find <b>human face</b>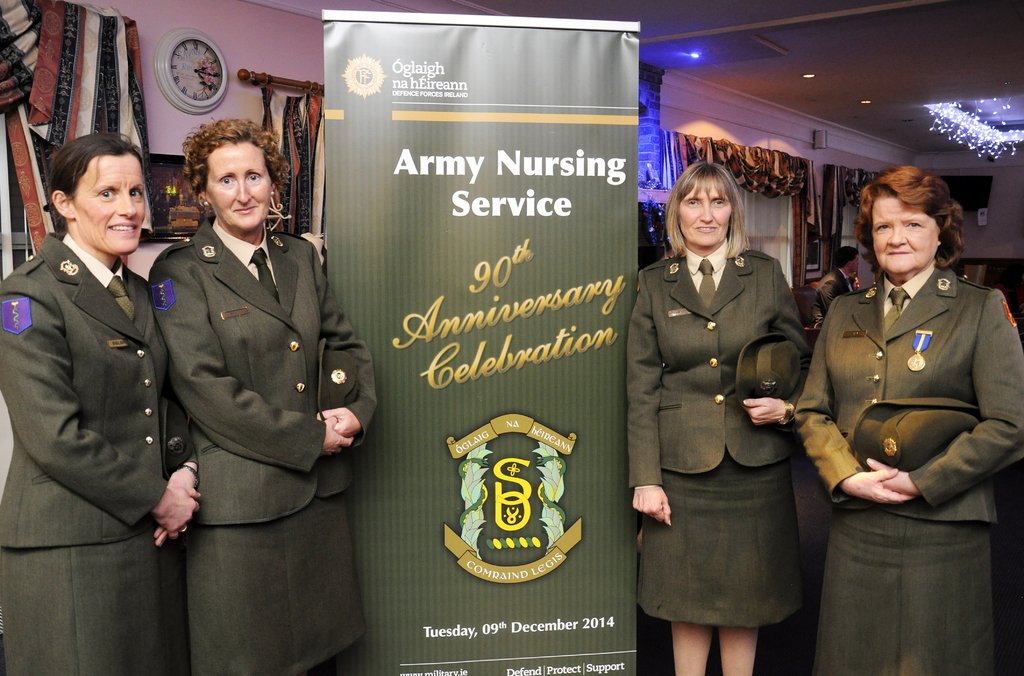
871 196 938 272
